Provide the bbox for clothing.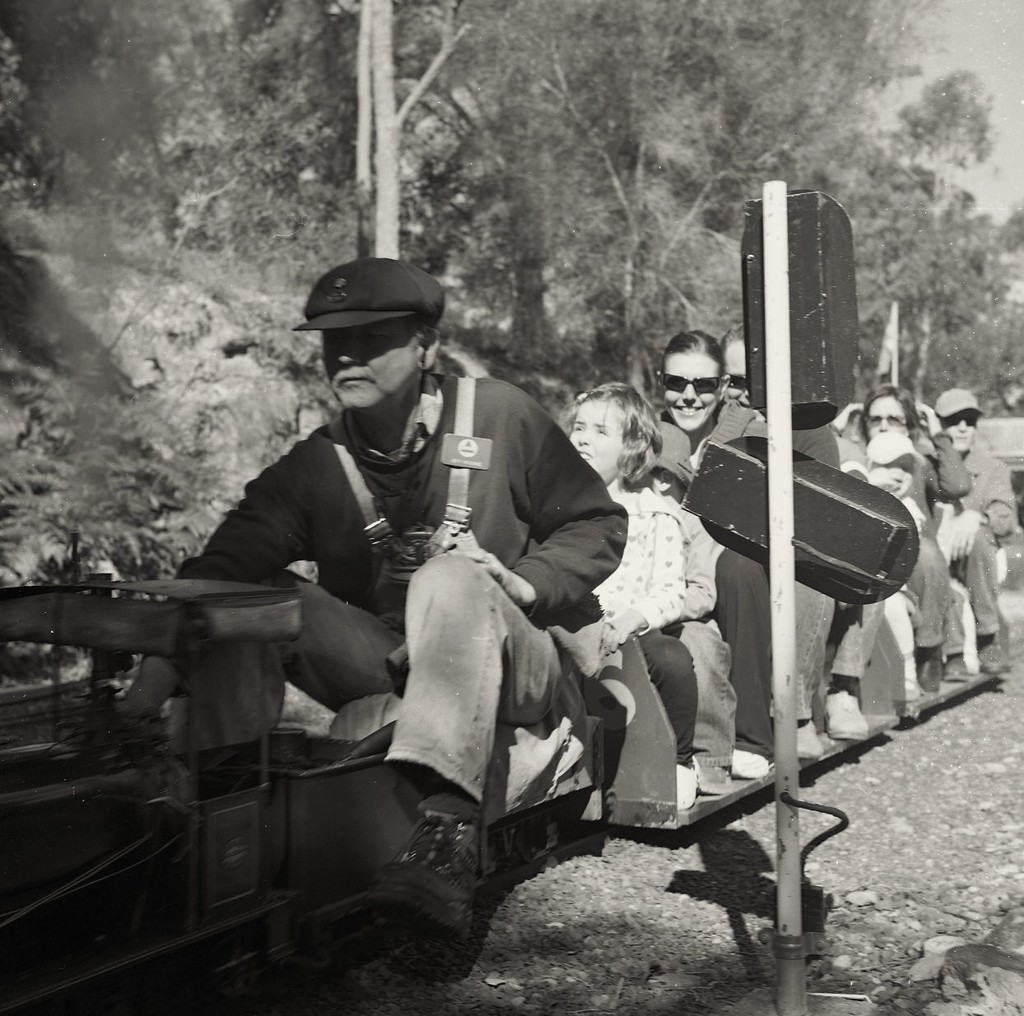
860/429/962/648.
